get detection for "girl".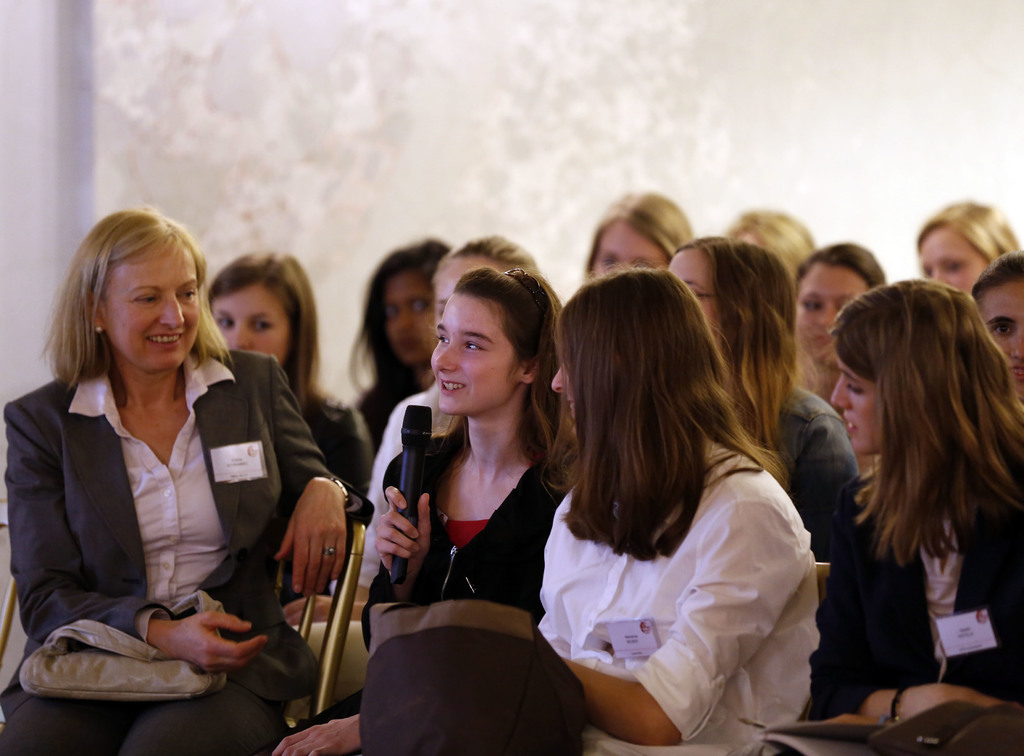
Detection: x1=541 y1=264 x2=818 y2=755.
